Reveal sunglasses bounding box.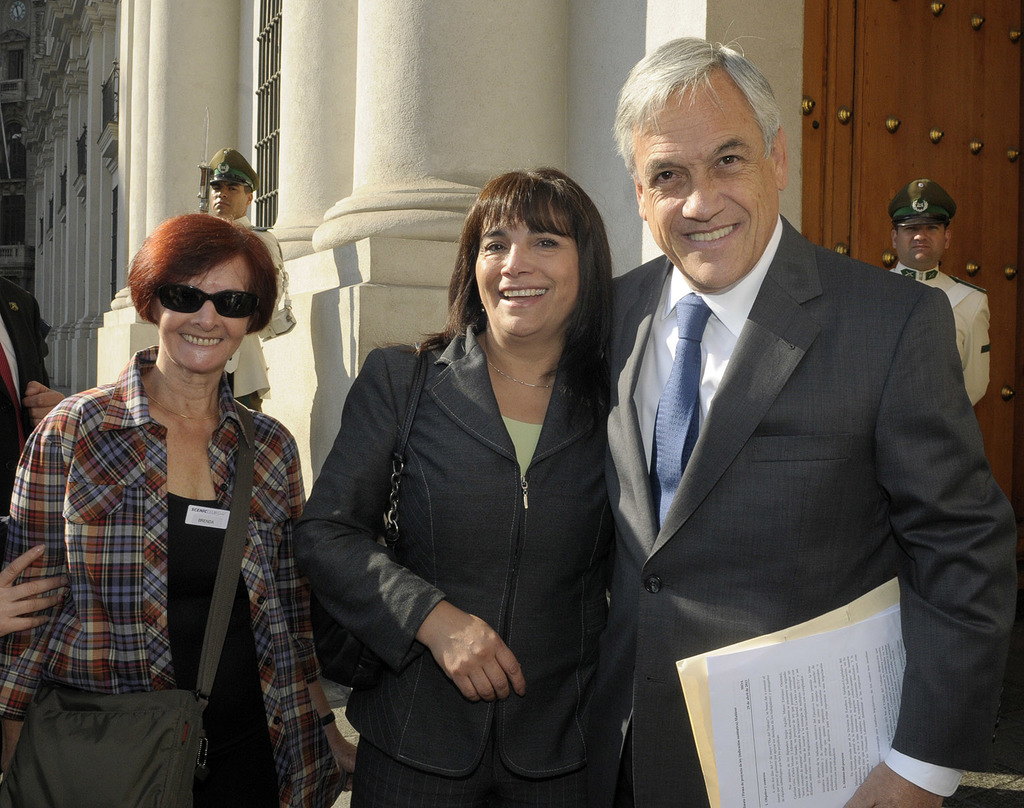
Revealed: rect(160, 284, 267, 322).
